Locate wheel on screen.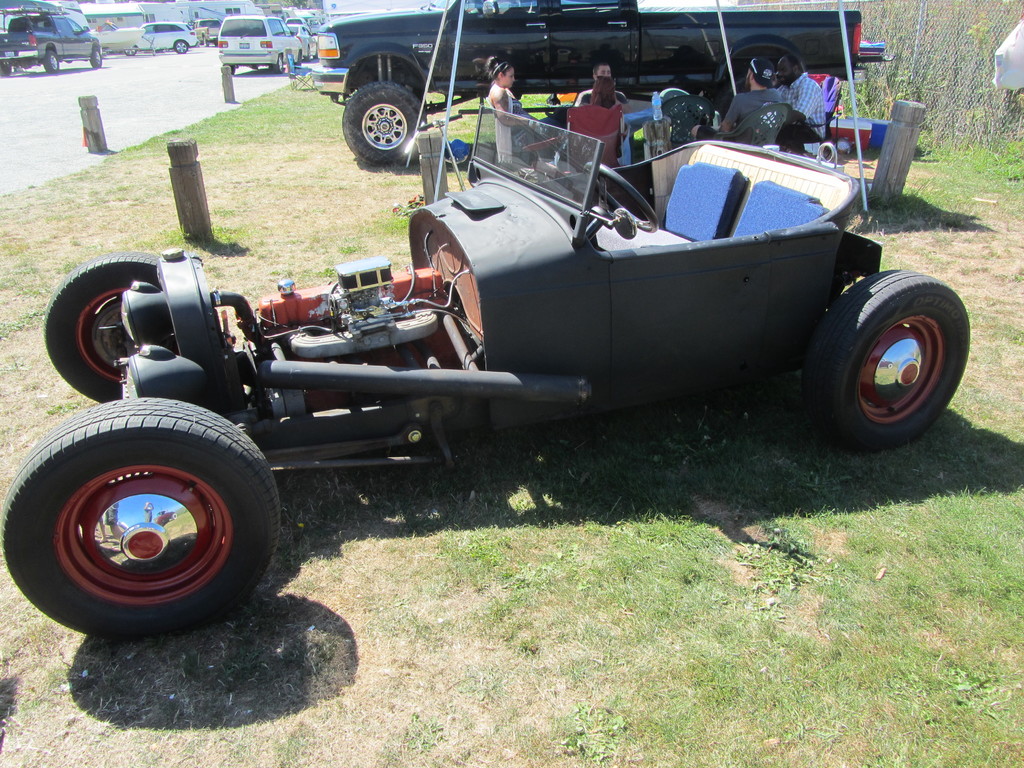
On screen at crop(819, 259, 962, 440).
